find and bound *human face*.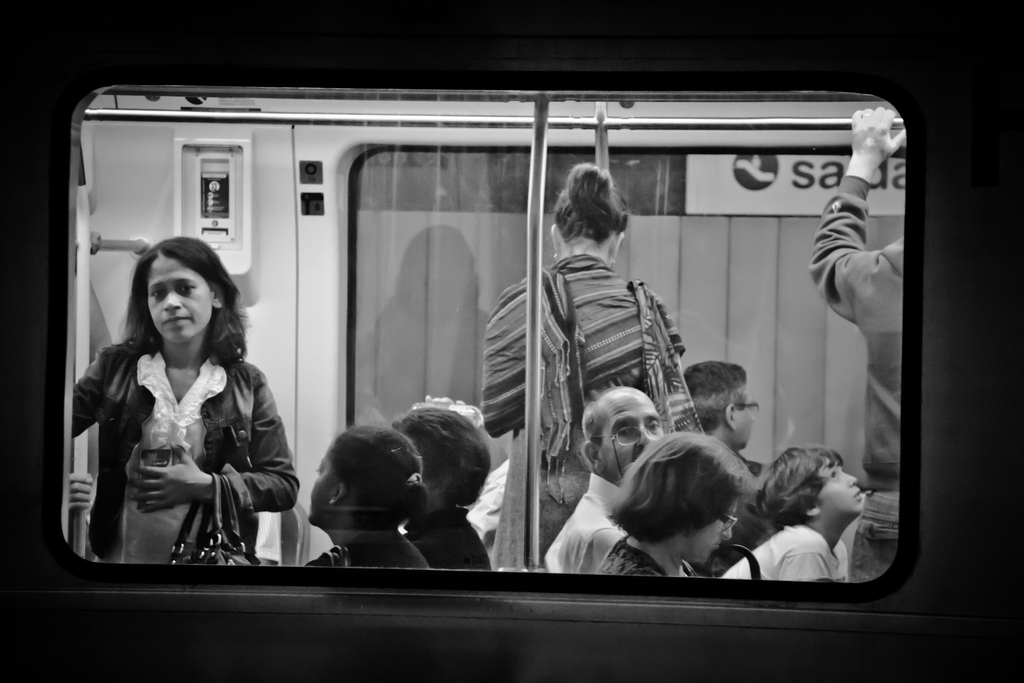
Bound: 600,388,662,470.
